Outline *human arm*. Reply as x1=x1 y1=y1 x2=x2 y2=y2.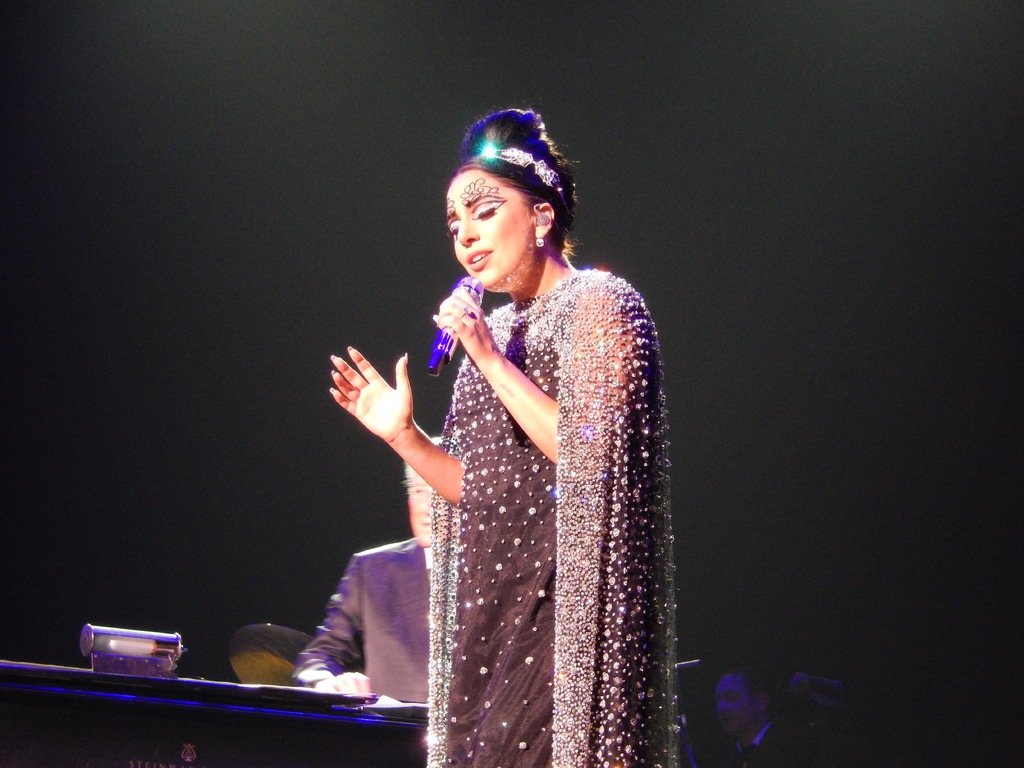
x1=316 y1=339 x2=454 y2=529.
